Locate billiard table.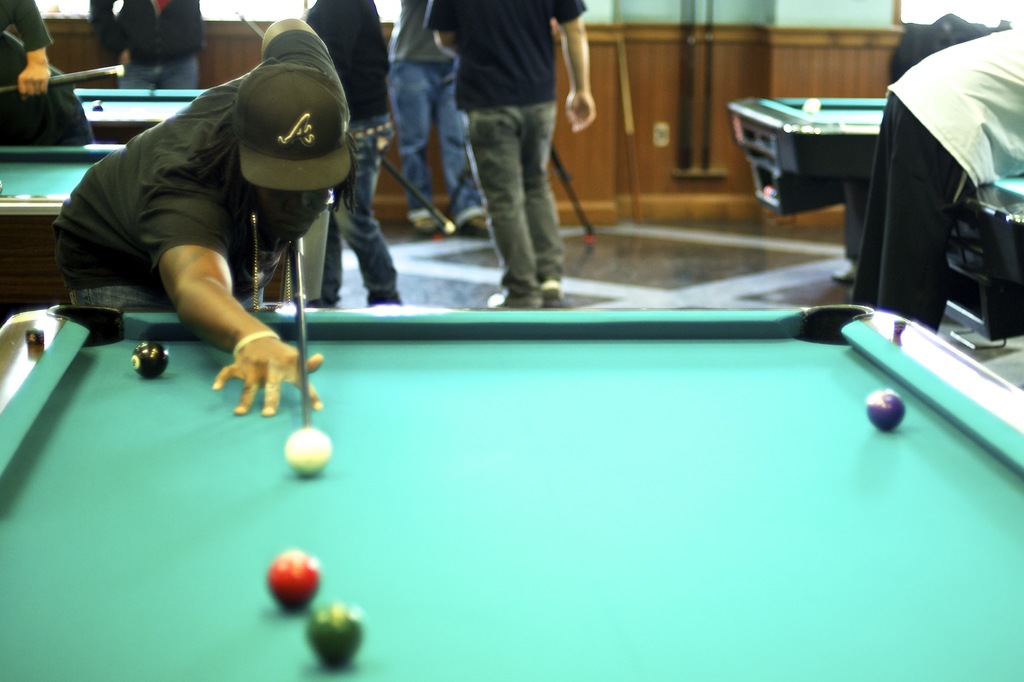
Bounding box: box(82, 89, 225, 145).
